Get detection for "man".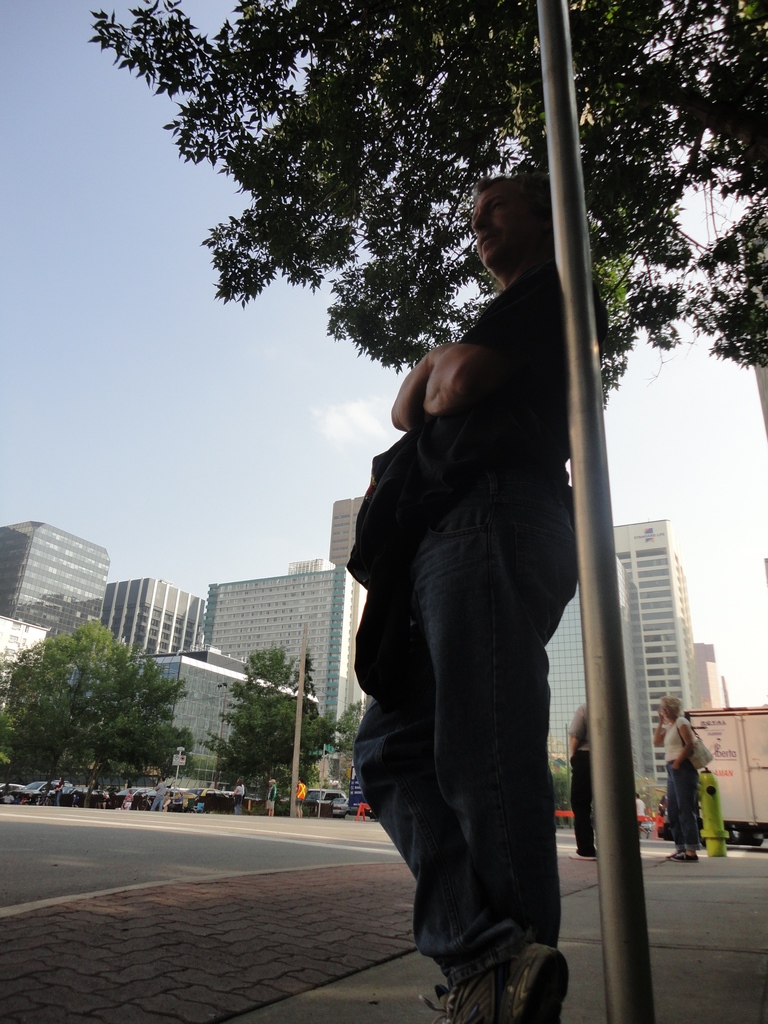
Detection: {"x1": 154, "y1": 774, "x2": 168, "y2": 812}.
